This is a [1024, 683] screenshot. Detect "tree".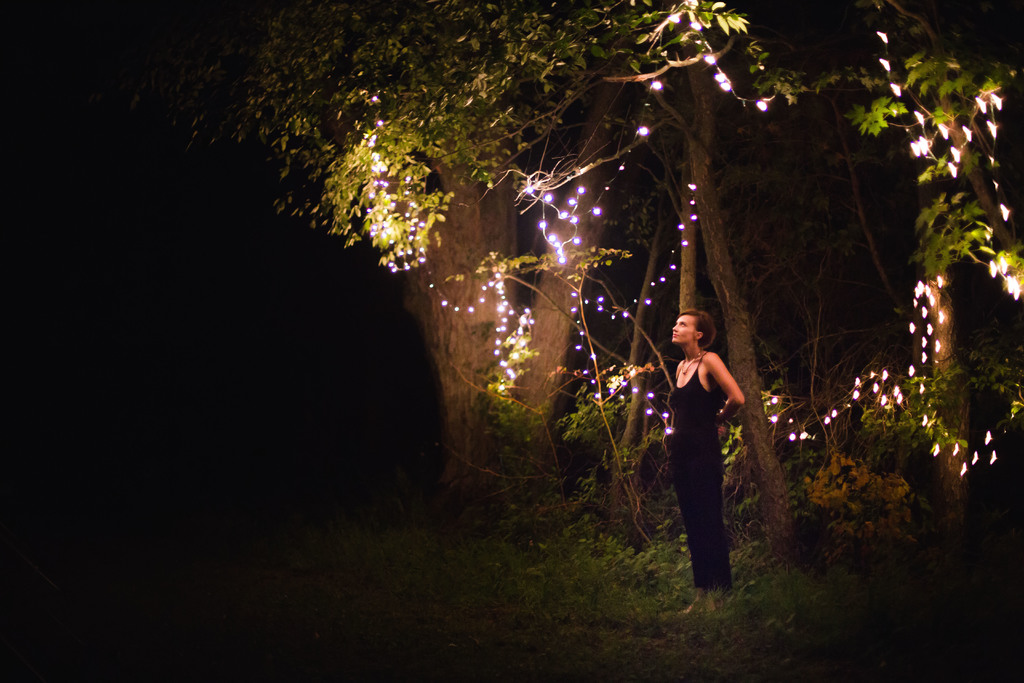
rect(614, 0, 792, 561).
